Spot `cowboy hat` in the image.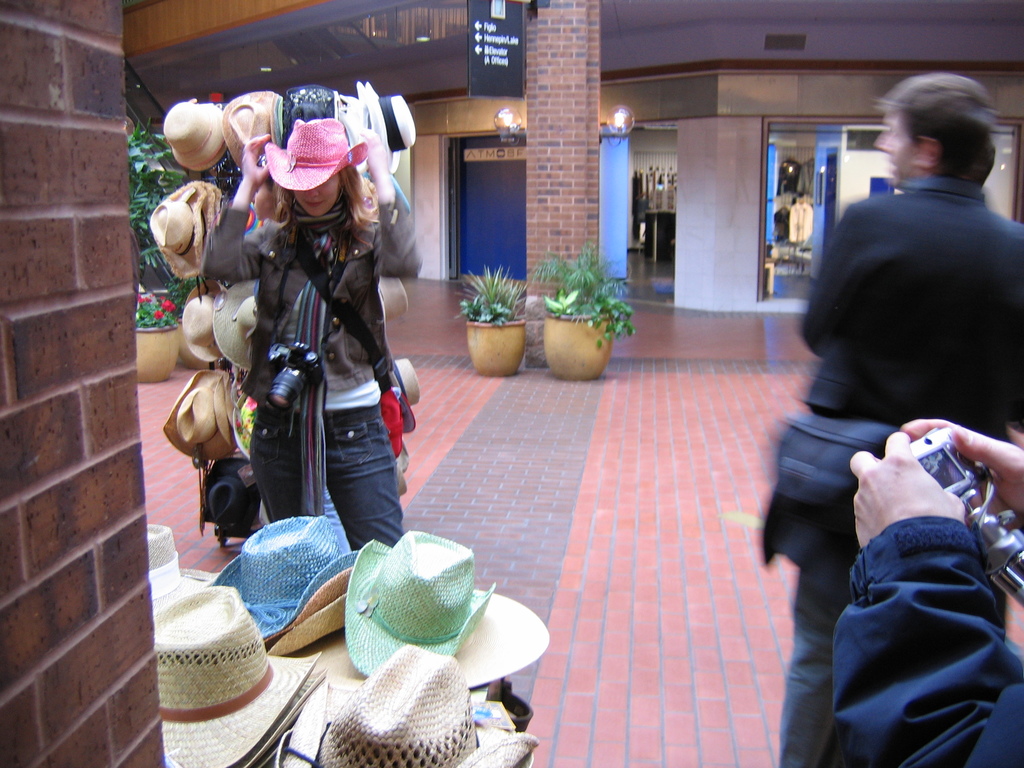
`cowboy hat` found at l=386, t=356, r=420, b=440.
